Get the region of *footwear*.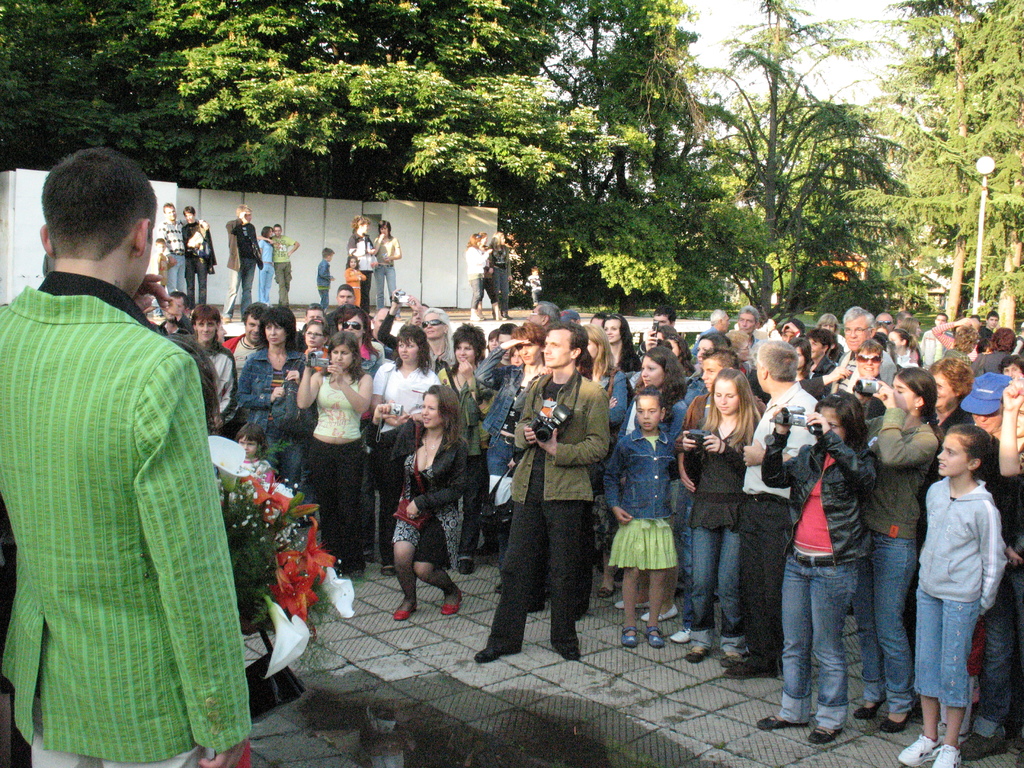
rect(382, 563, 392, 574).
